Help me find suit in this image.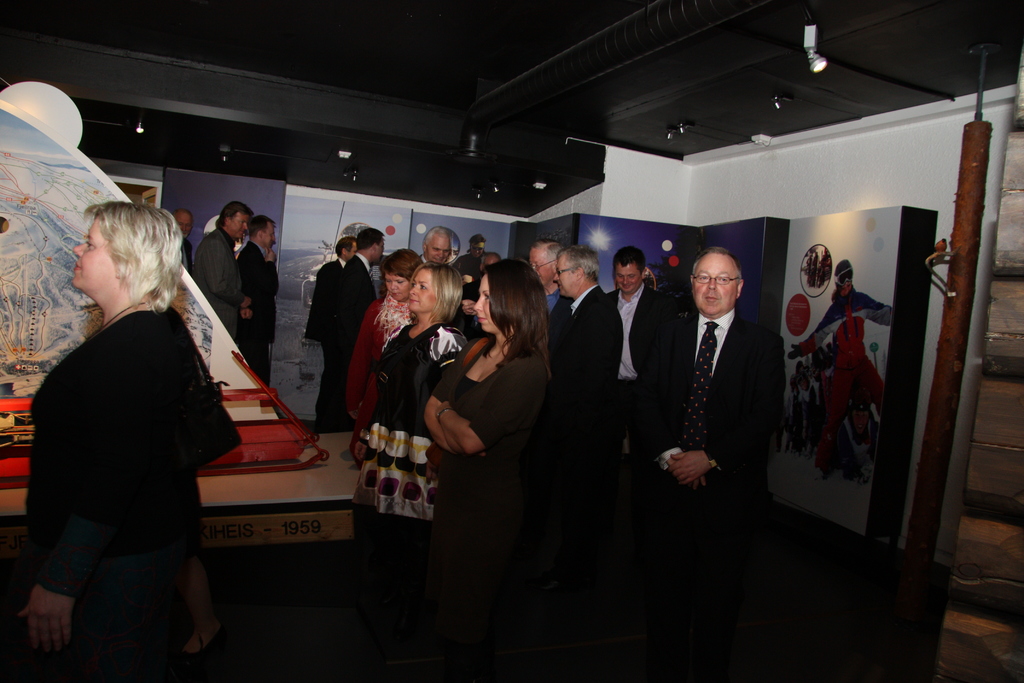
Found it: BBox(312, 256, 348, 410).
